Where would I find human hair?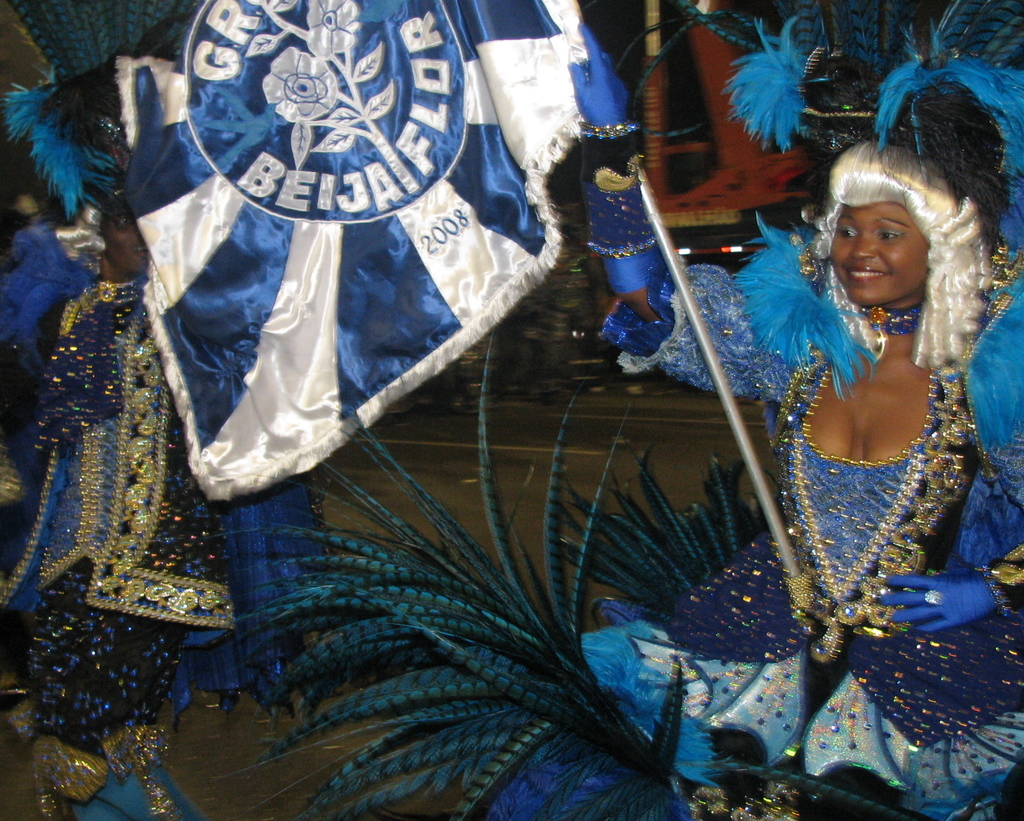
At 801, 132, 993, 376.
